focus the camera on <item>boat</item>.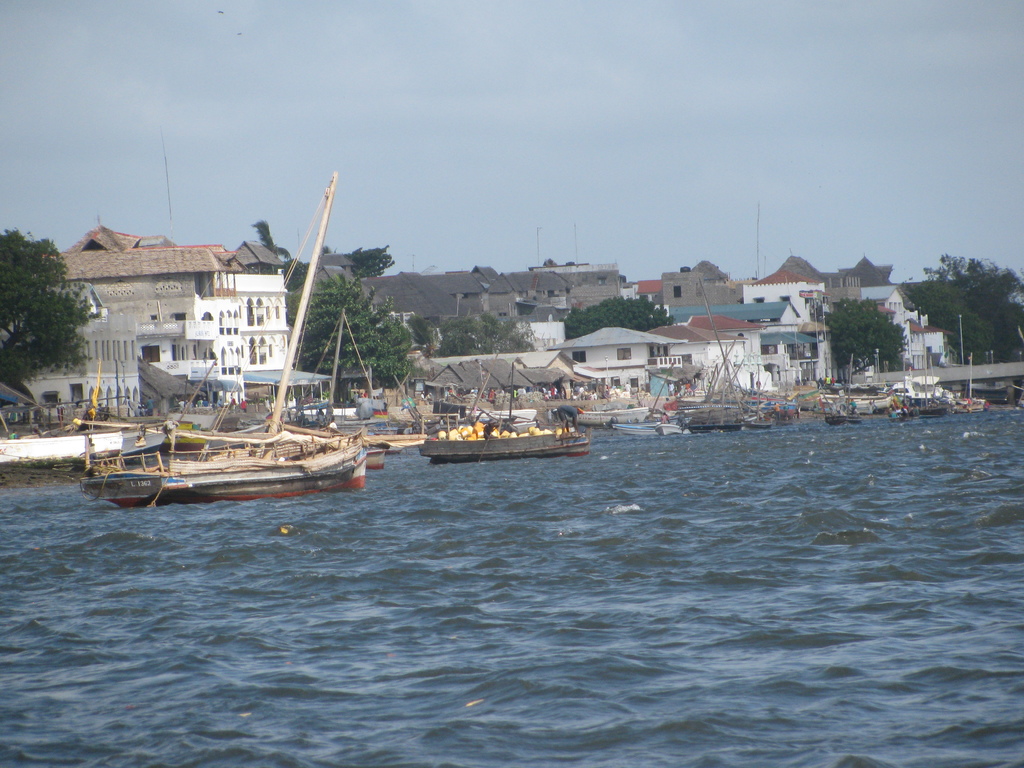
Focus region: 554:406:646:424.
